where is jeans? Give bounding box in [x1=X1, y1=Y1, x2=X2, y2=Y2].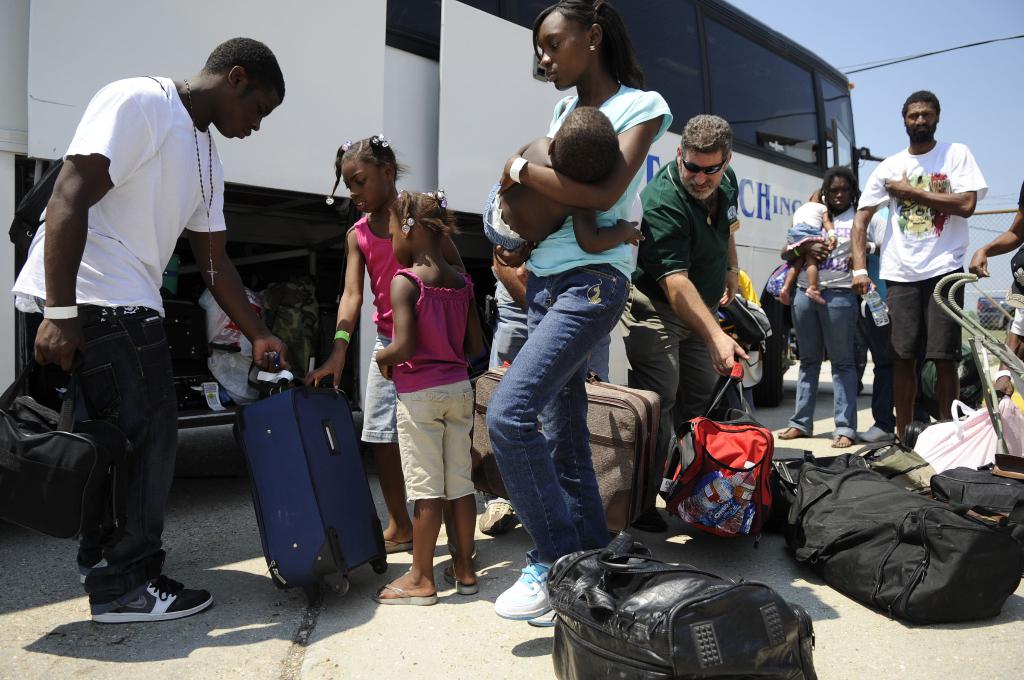
[x1=790, y1=283, x2=860, y2=434].
